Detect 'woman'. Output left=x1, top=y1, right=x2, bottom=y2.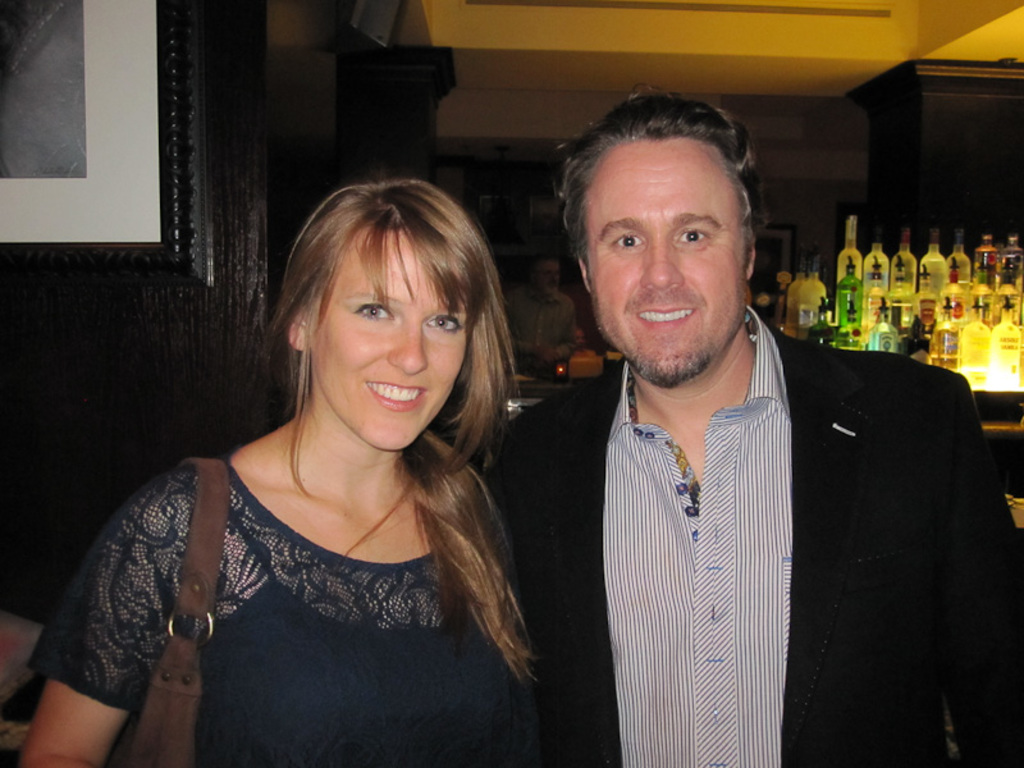
left=56, top=169, right=570, bottom=763.
